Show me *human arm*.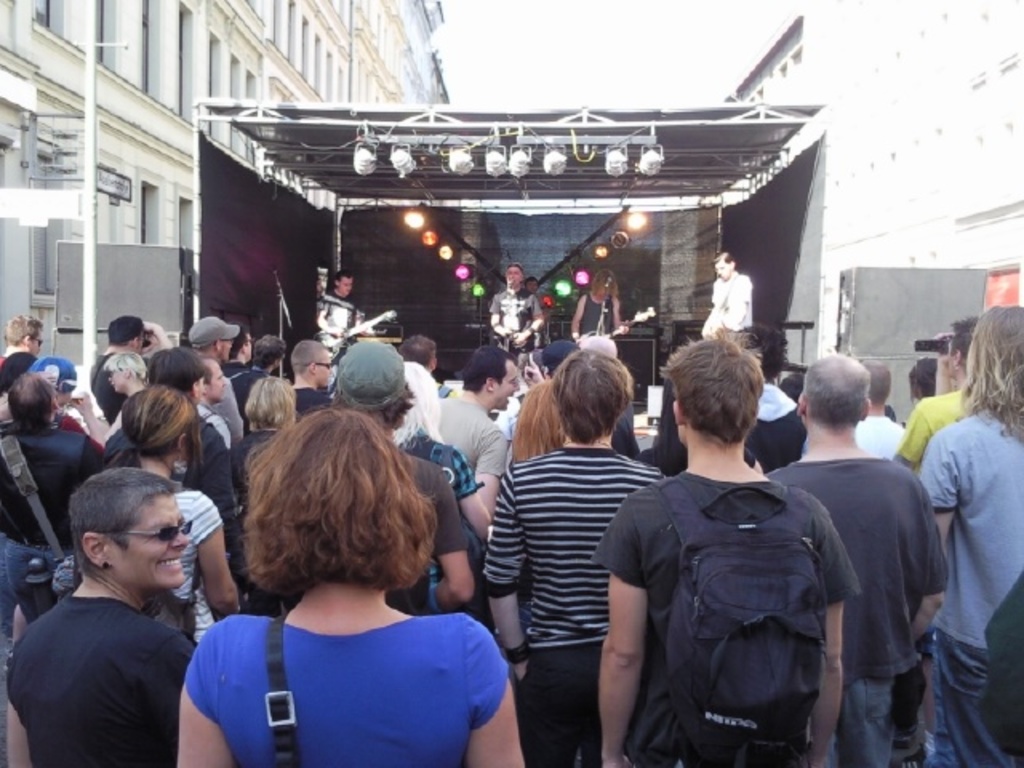
*human arm* is here: region(491, 472, 525, 674).
